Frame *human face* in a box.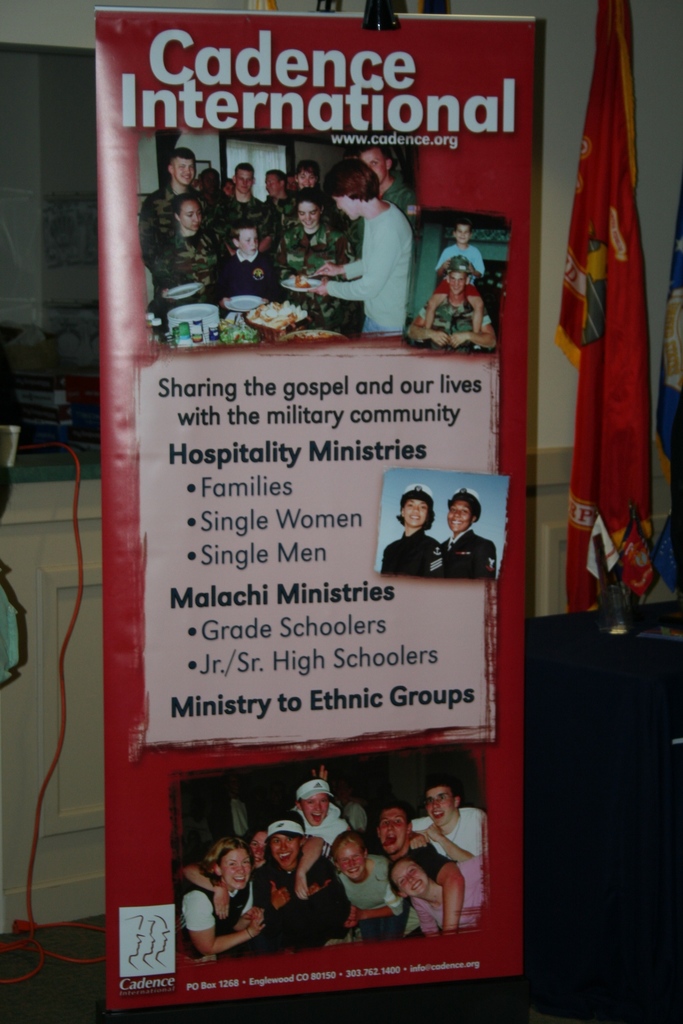
region(423, 790, 455, 826).
